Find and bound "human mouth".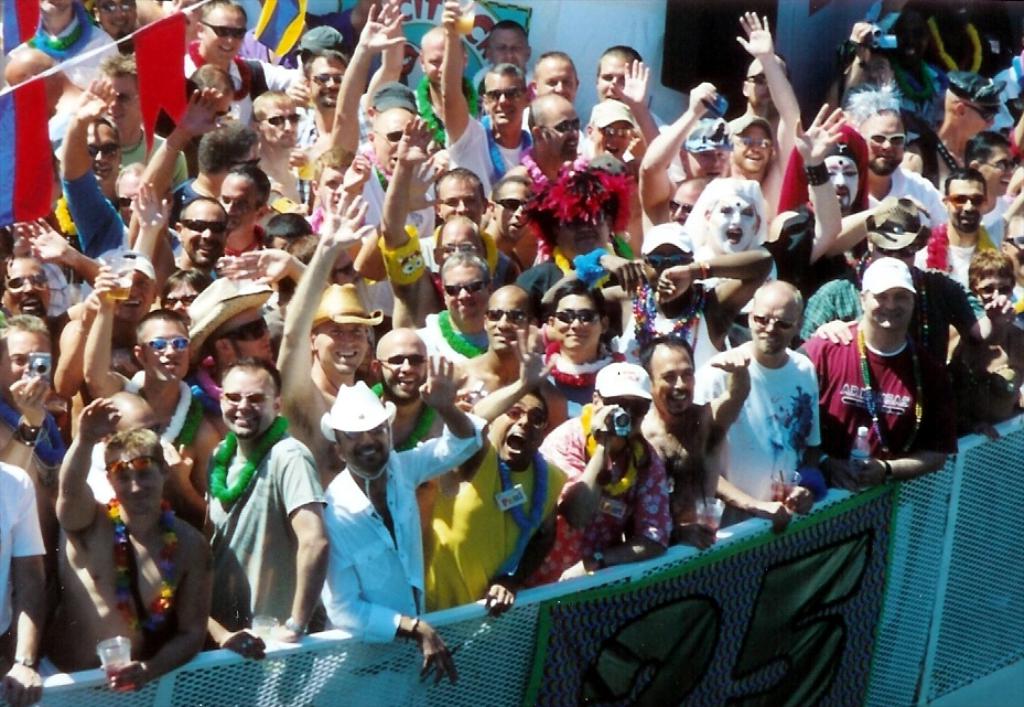
Bound: (959, 212, 979, 221).
